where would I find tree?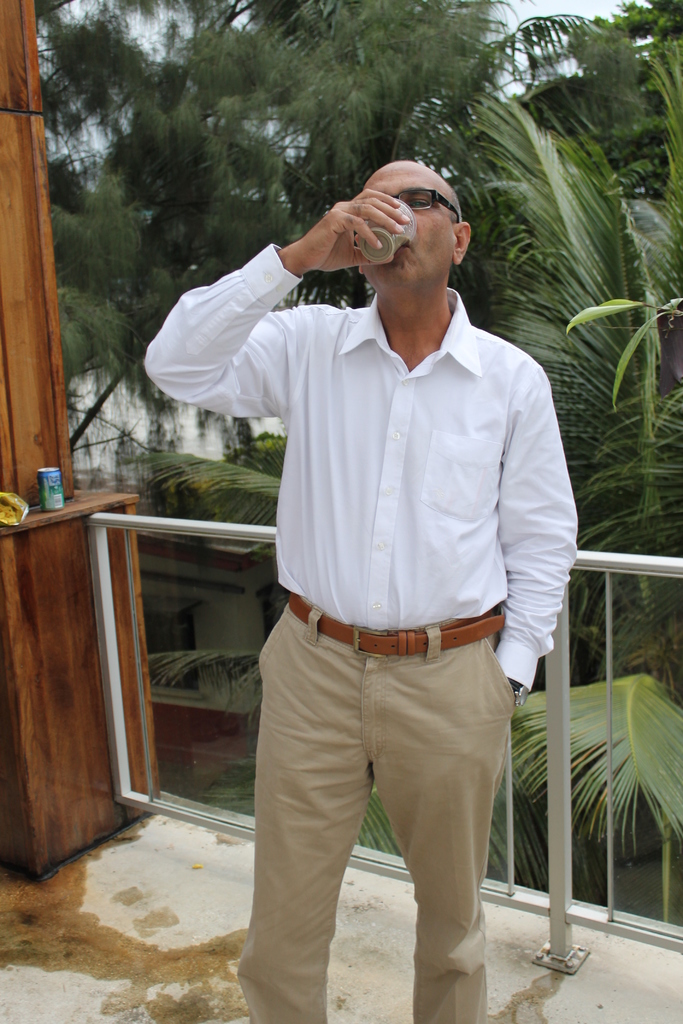
At (38,0,541,484).
